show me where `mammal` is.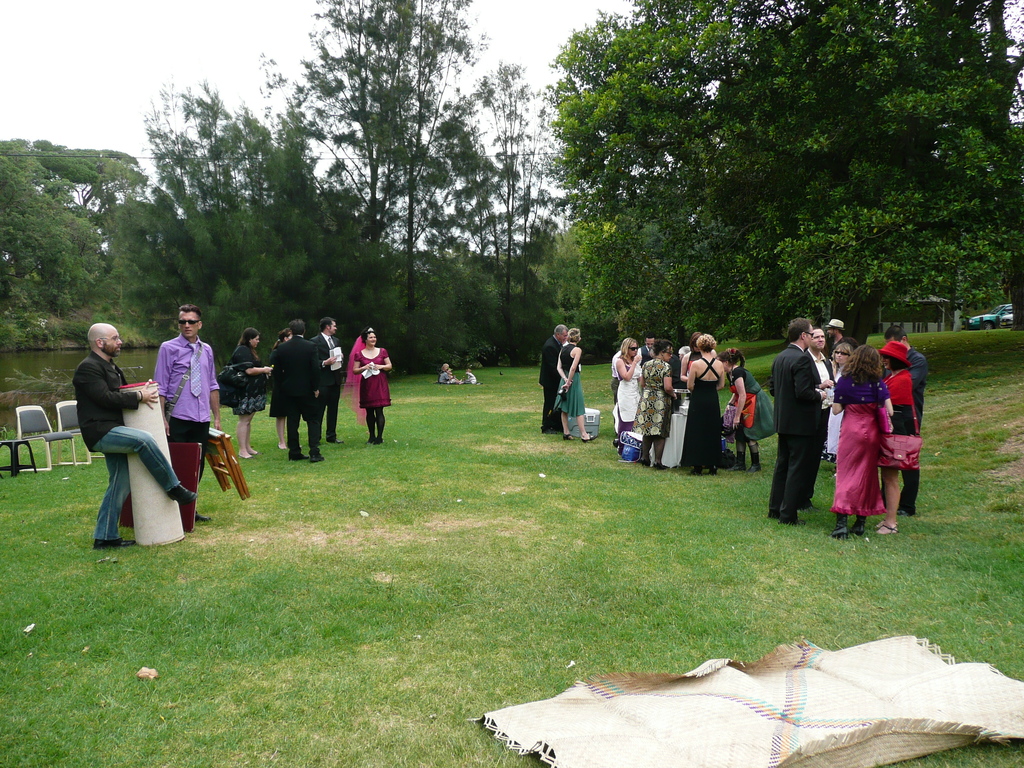
`mammal` is at [682, 330, 727, 474].
